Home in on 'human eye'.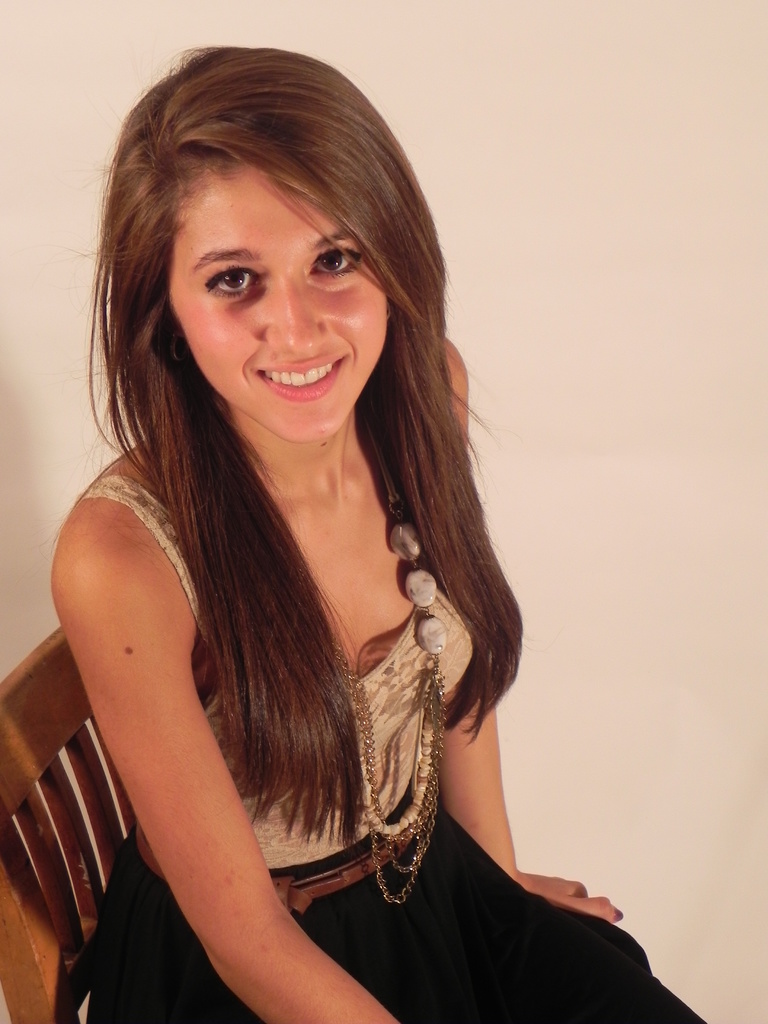
Homed in at 308,244,365,278.
